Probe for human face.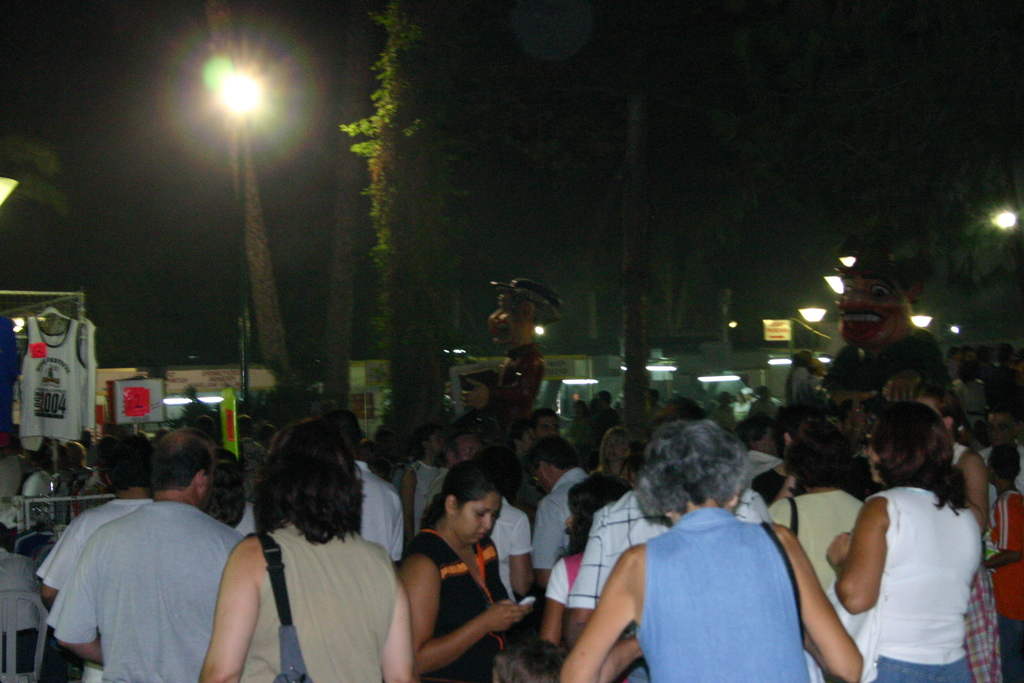
Probe result: {"left": 833, "top": 268, "right": 907, "bottom": 343}.
